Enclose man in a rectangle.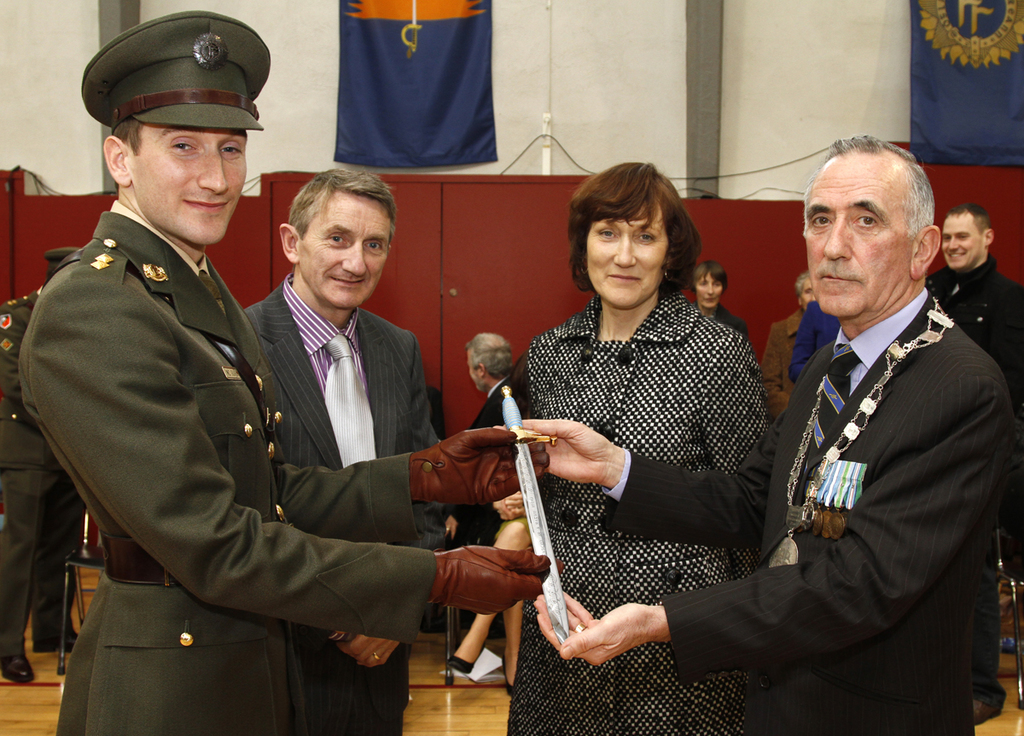
441/327/515/651.
